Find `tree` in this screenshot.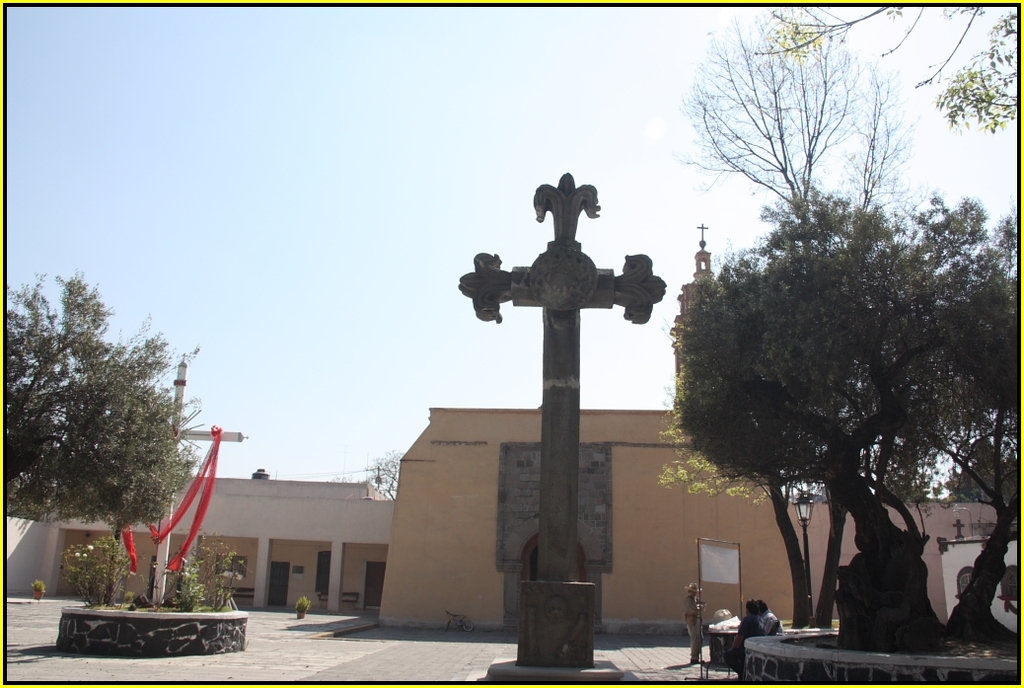
The bounding box for `tree` is box=[681, 16, 930, 491].
